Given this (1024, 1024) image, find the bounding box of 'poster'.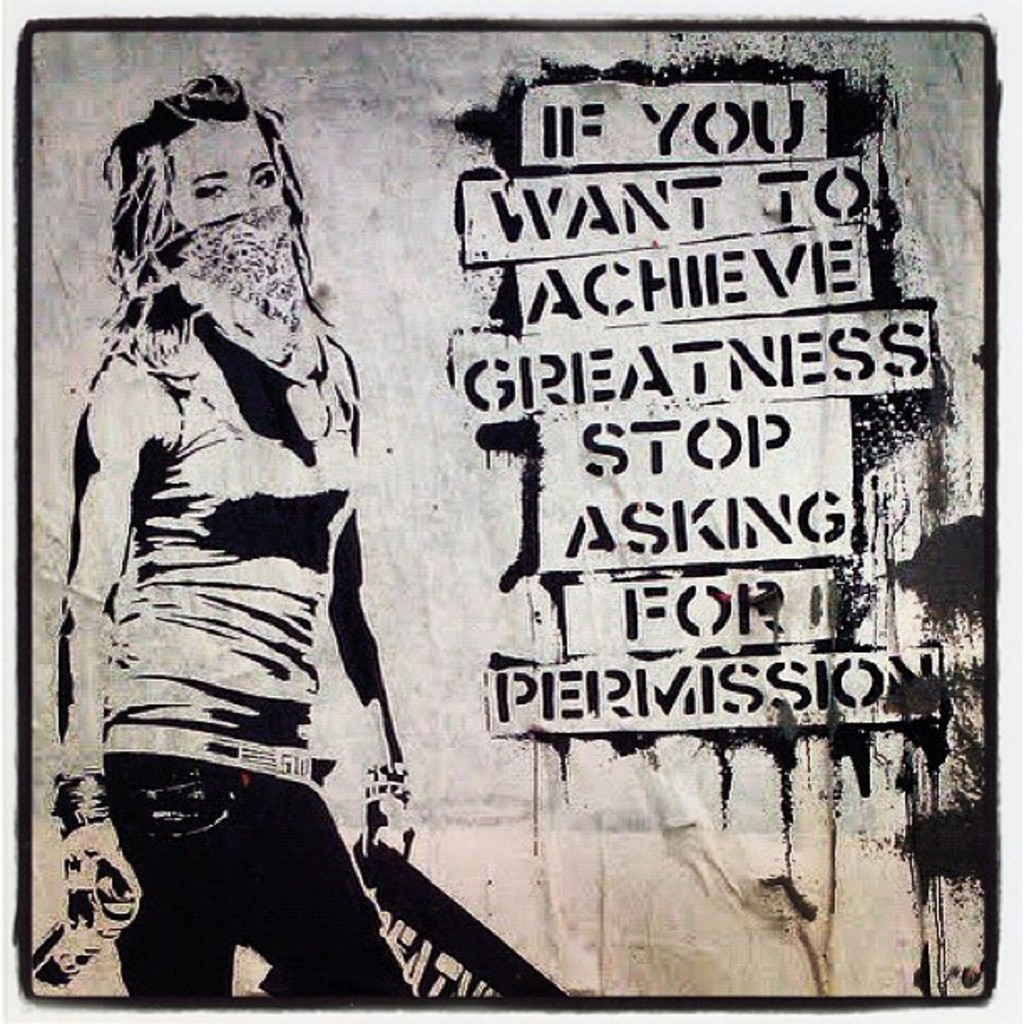
10 23 996 1012.
